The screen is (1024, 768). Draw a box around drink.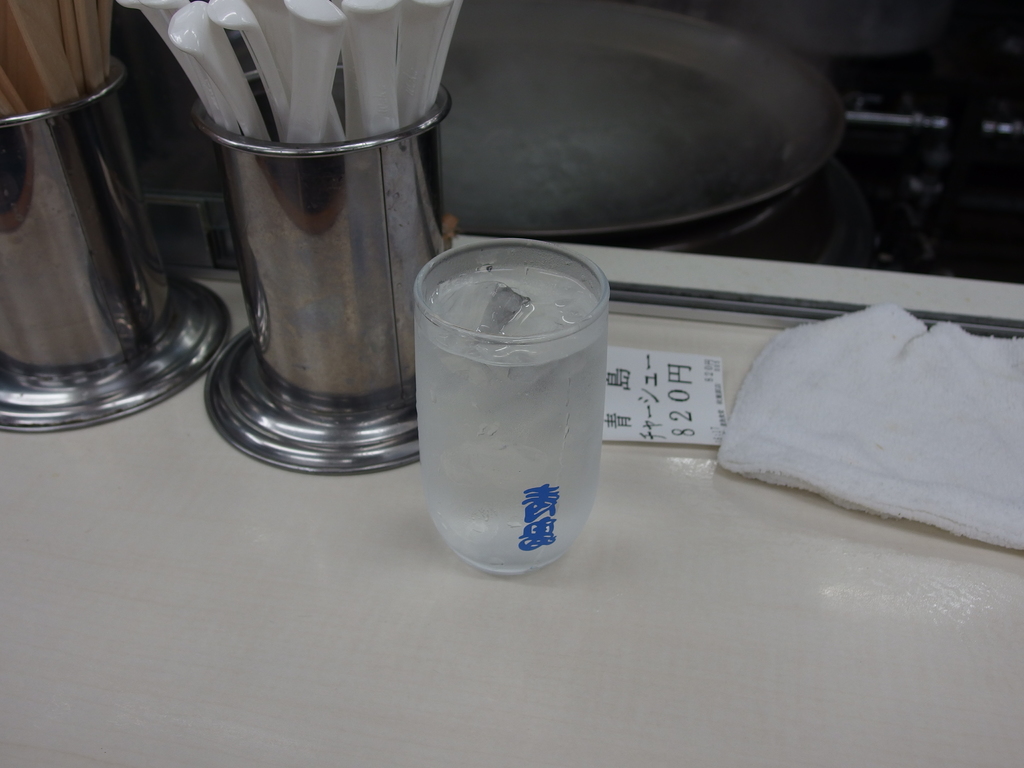
(412,216,615,561).
